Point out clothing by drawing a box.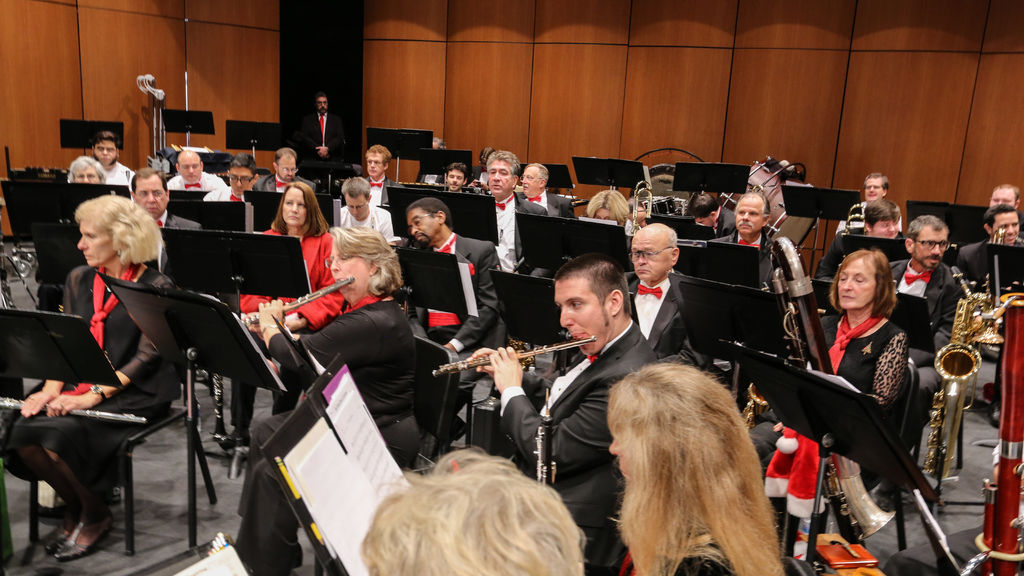
(x1=231, y1=294, x2=413, y2=575).
